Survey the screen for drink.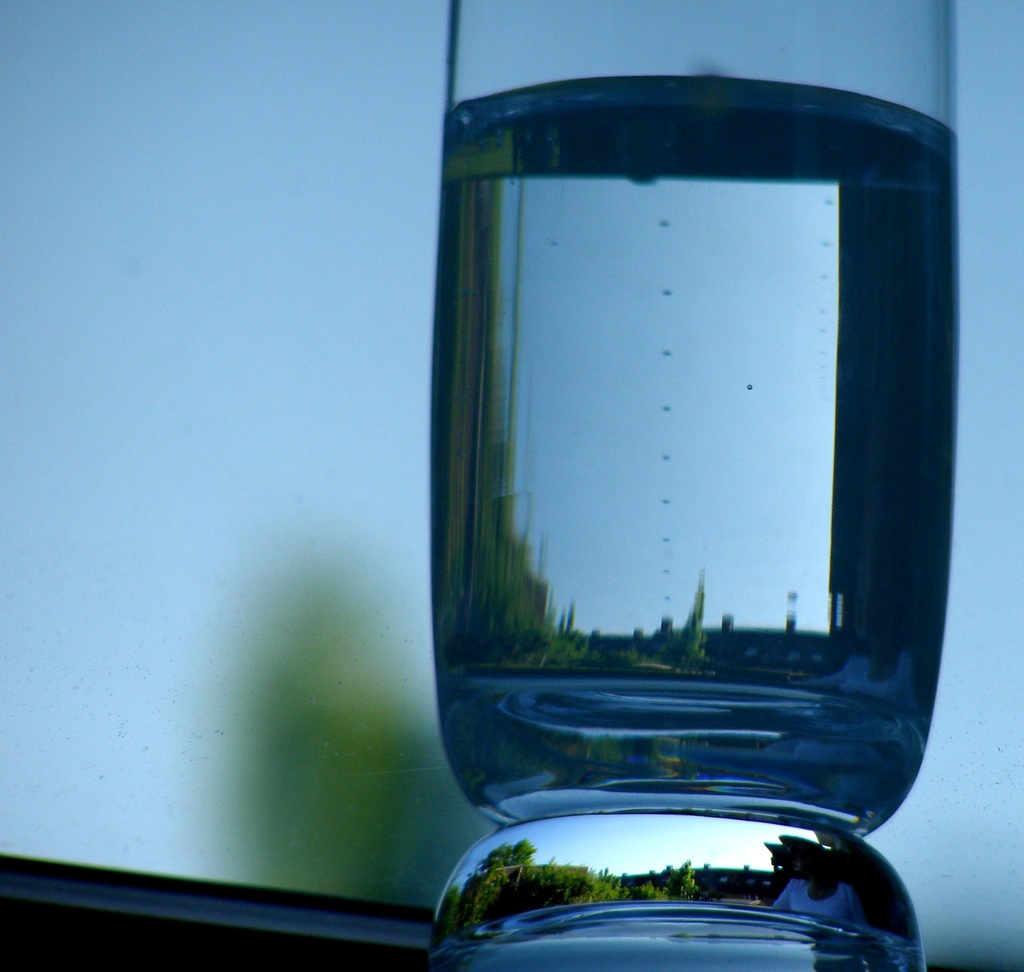
Survey found: {"x1": 434, "y1": 69, "x2": 956, "y2": 844}.
